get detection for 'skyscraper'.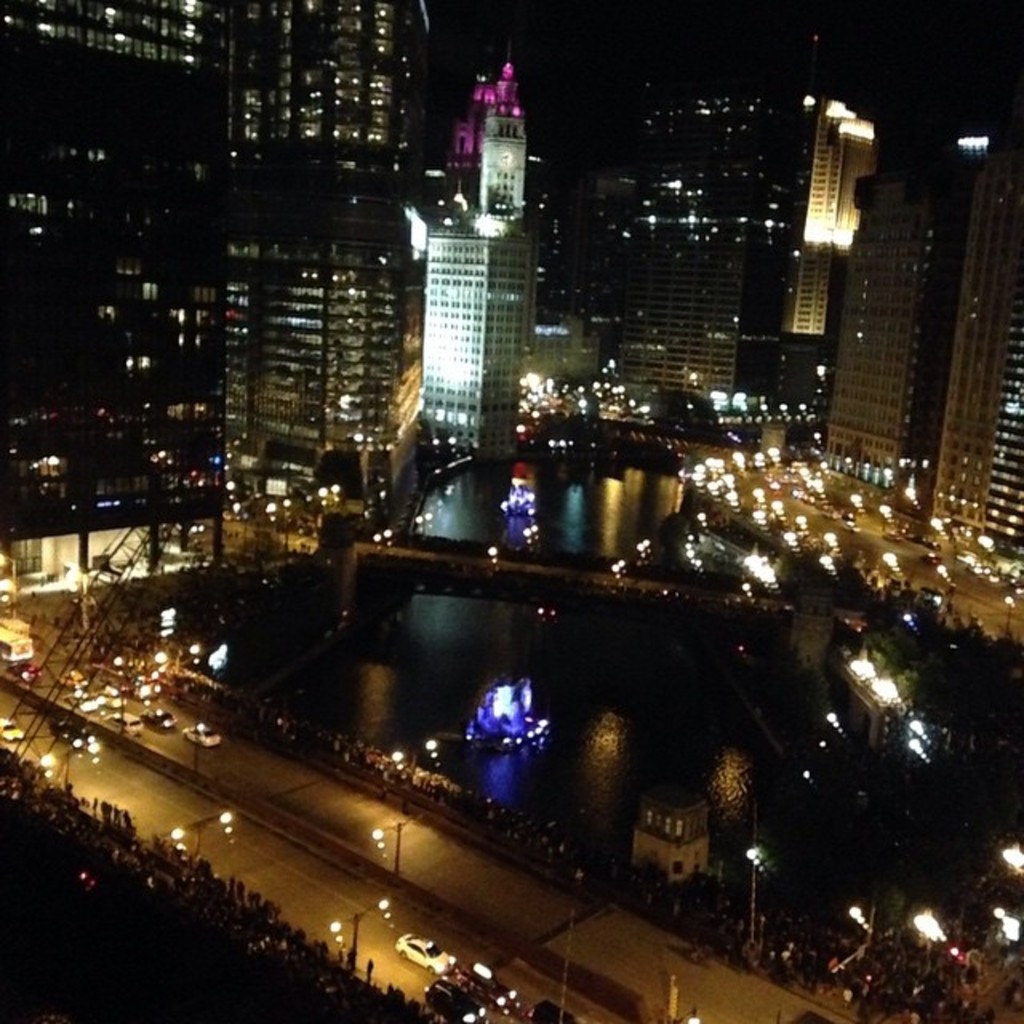
Detection: x1=811, y1=102, x2=1003, y2=539.
